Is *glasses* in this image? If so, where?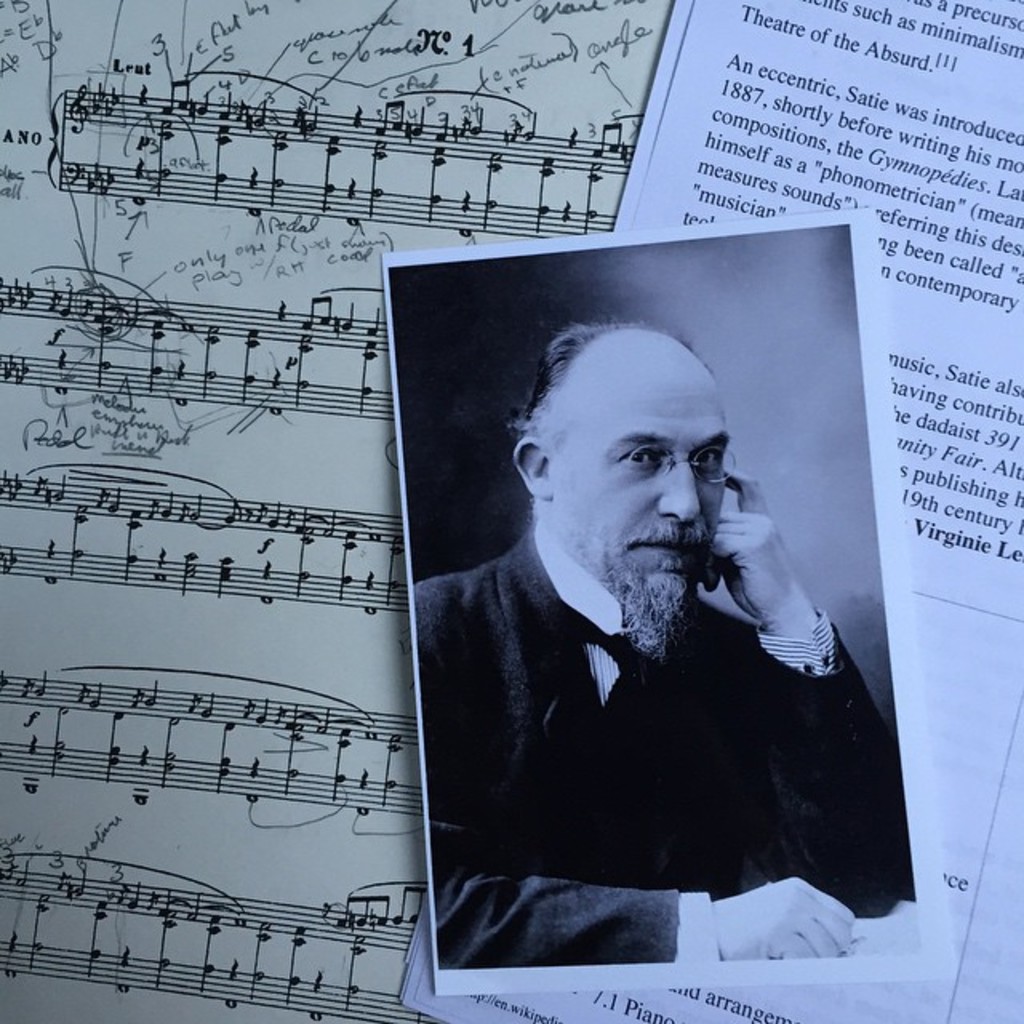
Yes, at (left=624, top=443, right=733, bottom=486).
